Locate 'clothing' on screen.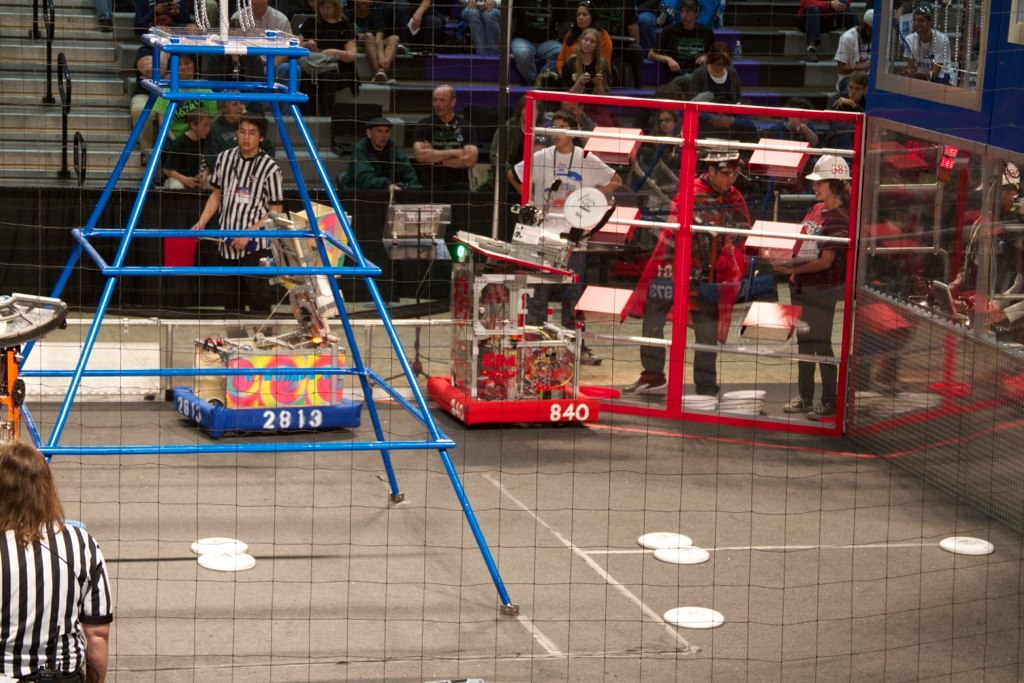
On screen at [x1=473, y1=115, x2=539, y2=191].
